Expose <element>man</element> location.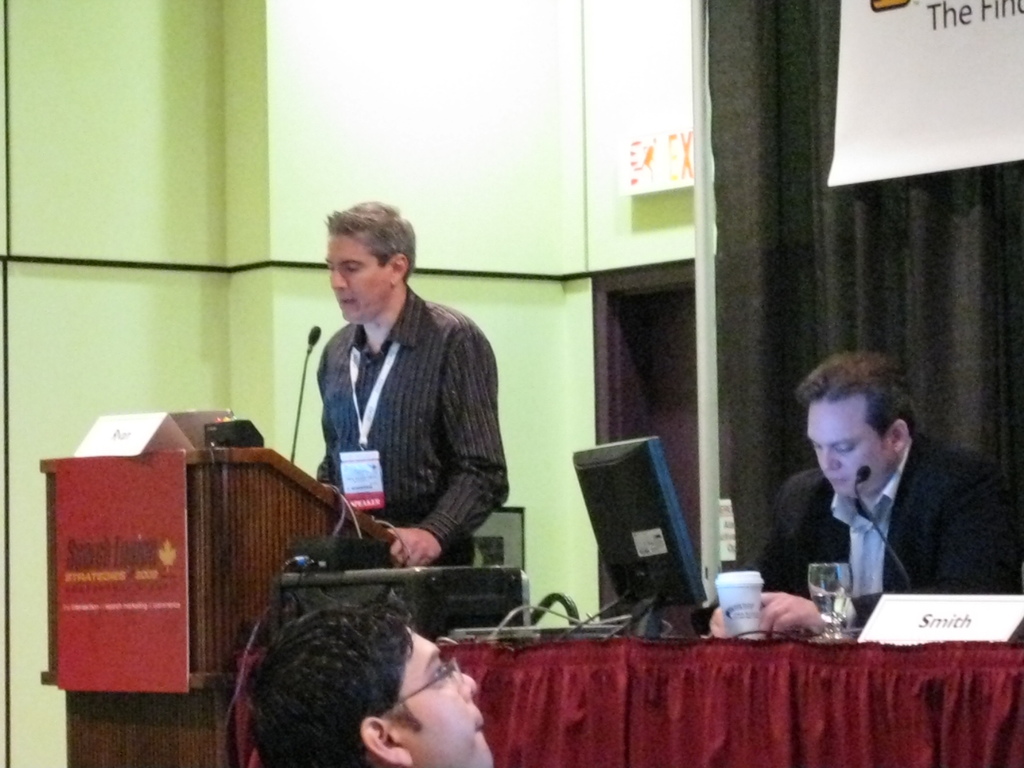
Exposed at rect(253, 589, 515, 767).
